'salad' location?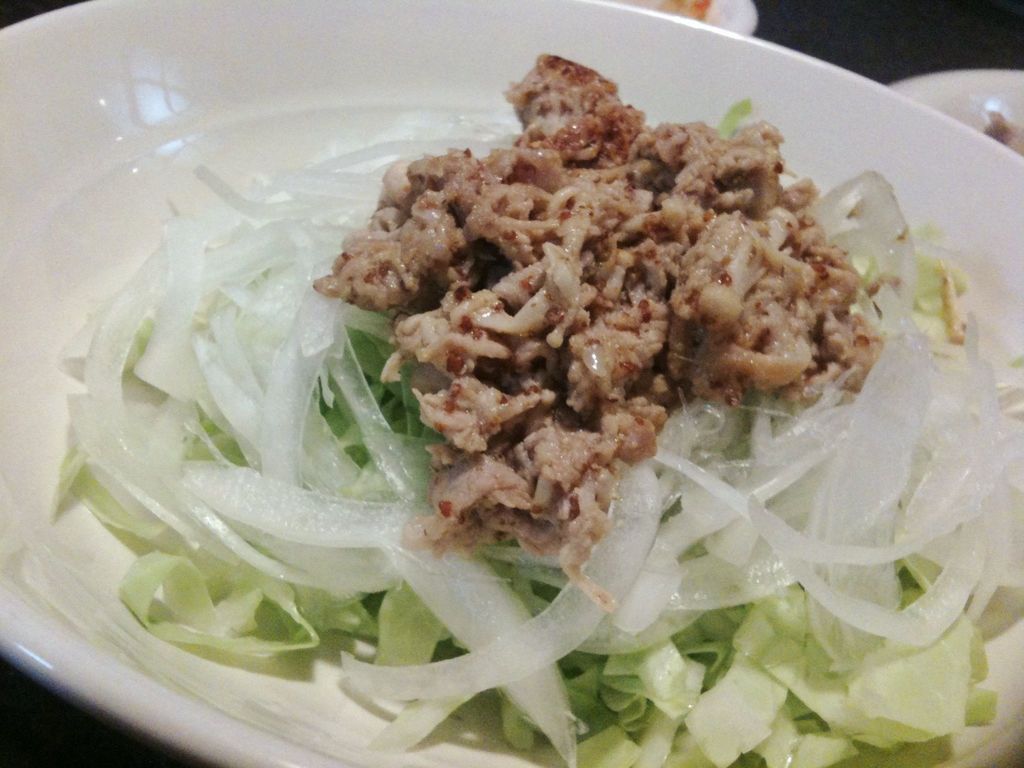
(40,38,1023,767)
